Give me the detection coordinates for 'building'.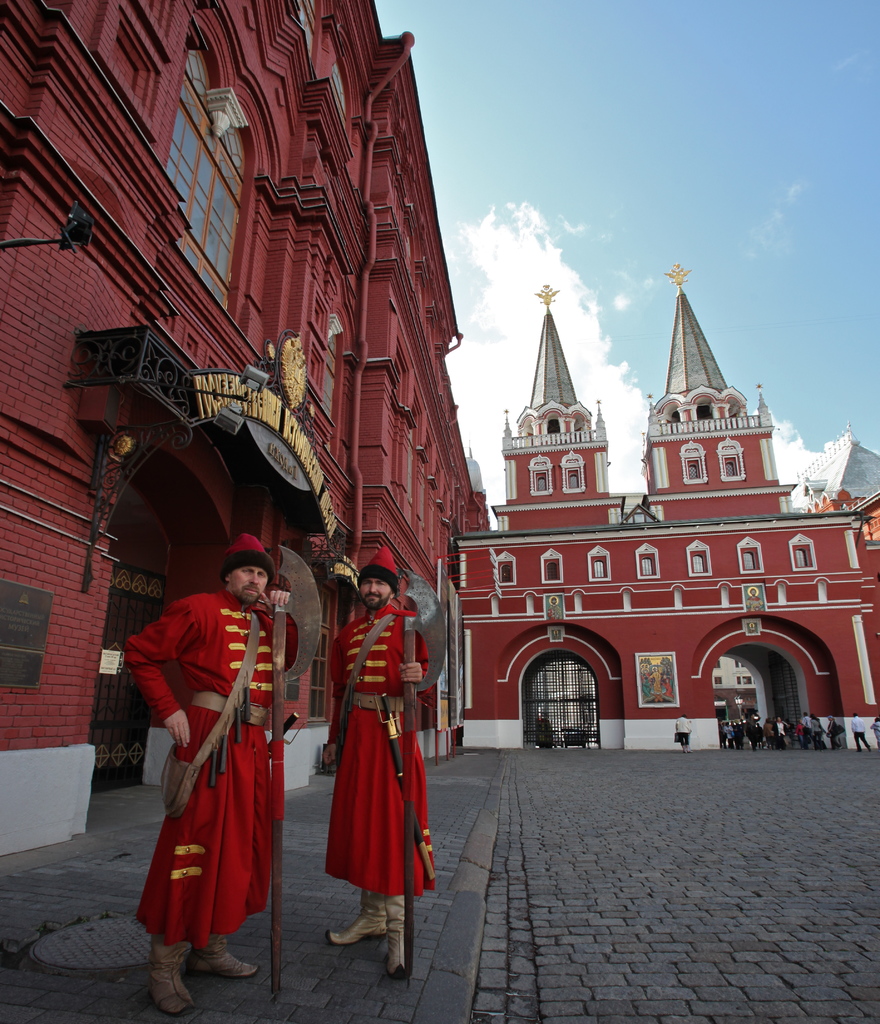
detection(456, 264, 879, 748).
